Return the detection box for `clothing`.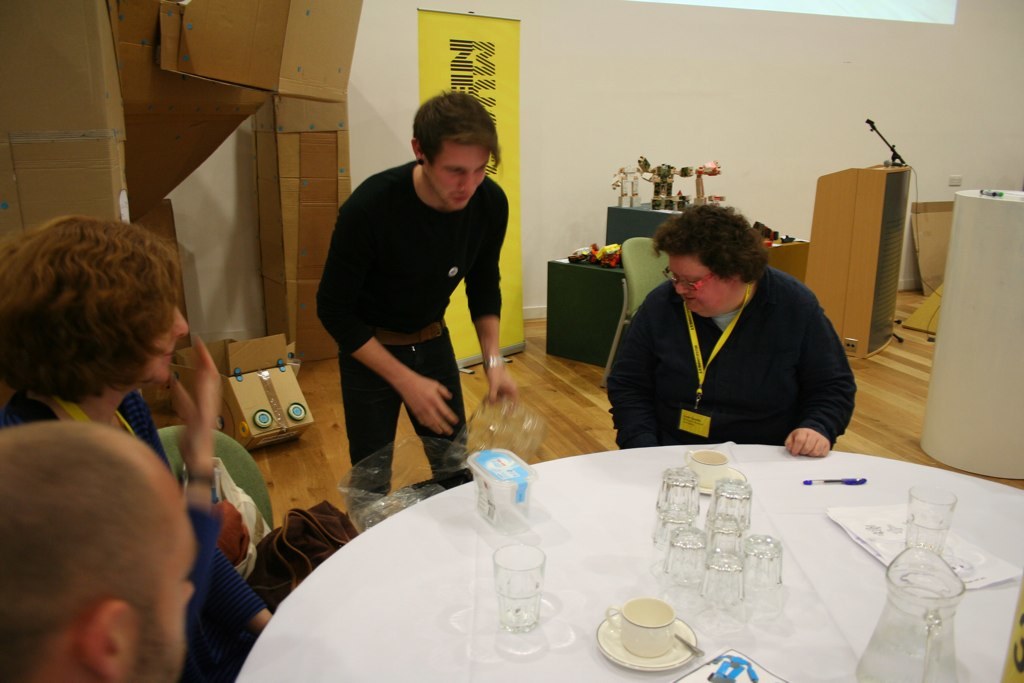
(316, 151, 516, 526).
